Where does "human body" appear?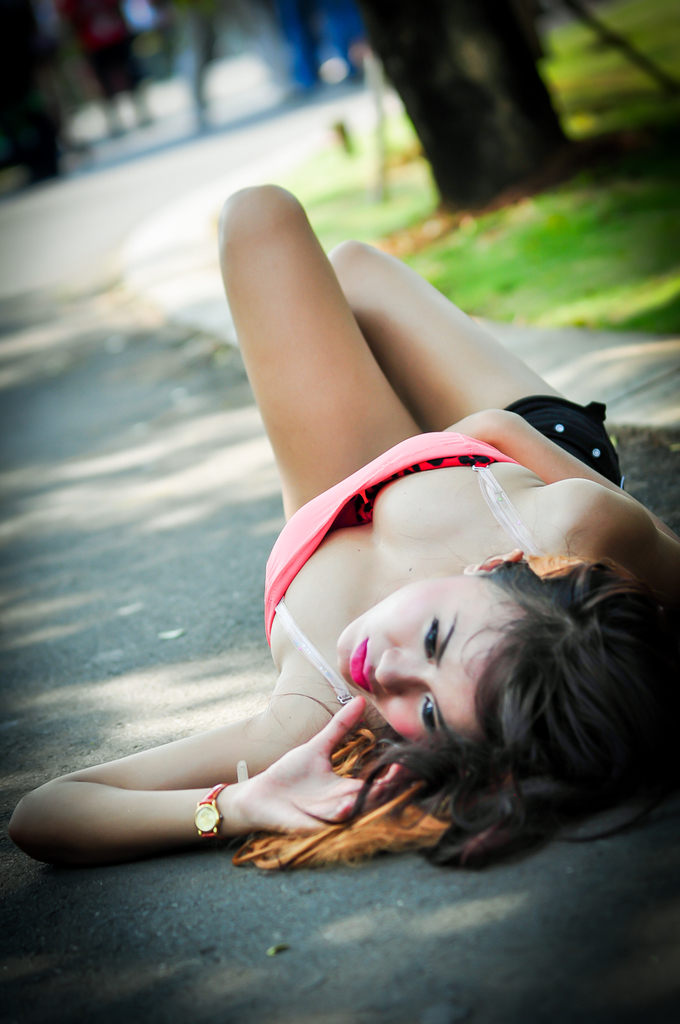
Appears at BBox(61, 275, 667, 861).
